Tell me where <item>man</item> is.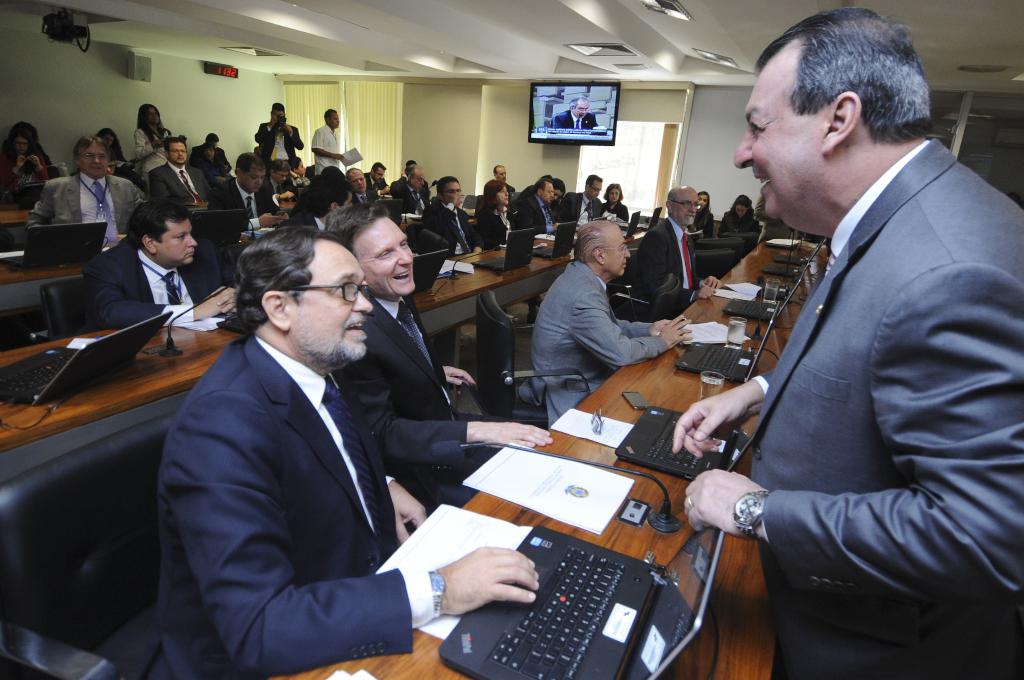
<item>man</item> is at [x1=668, y1=0, x2=1023, y2=679].
